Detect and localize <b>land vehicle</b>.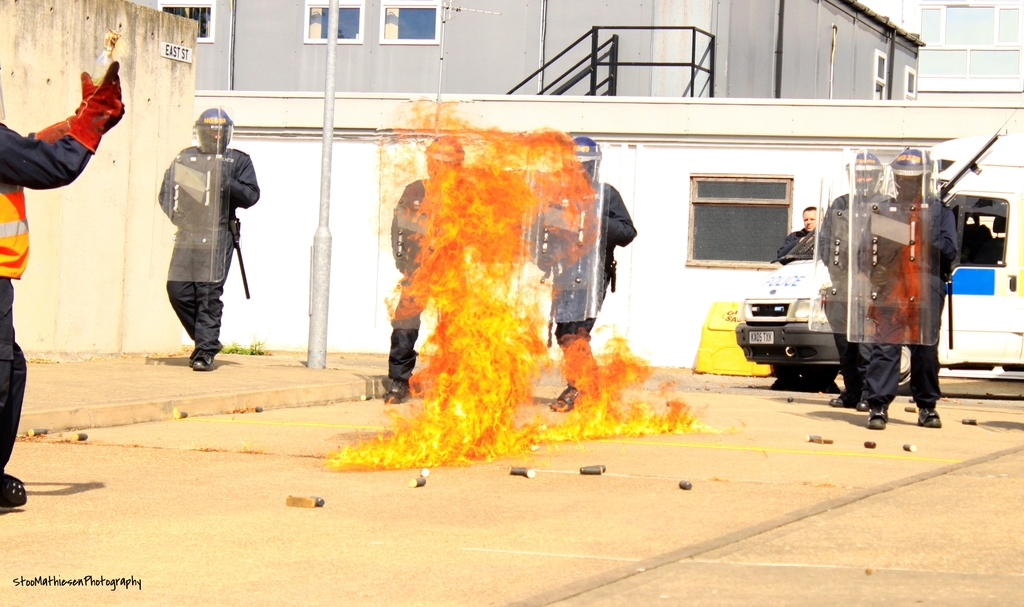
Localized at rect(722, 116, 1023, 402).
